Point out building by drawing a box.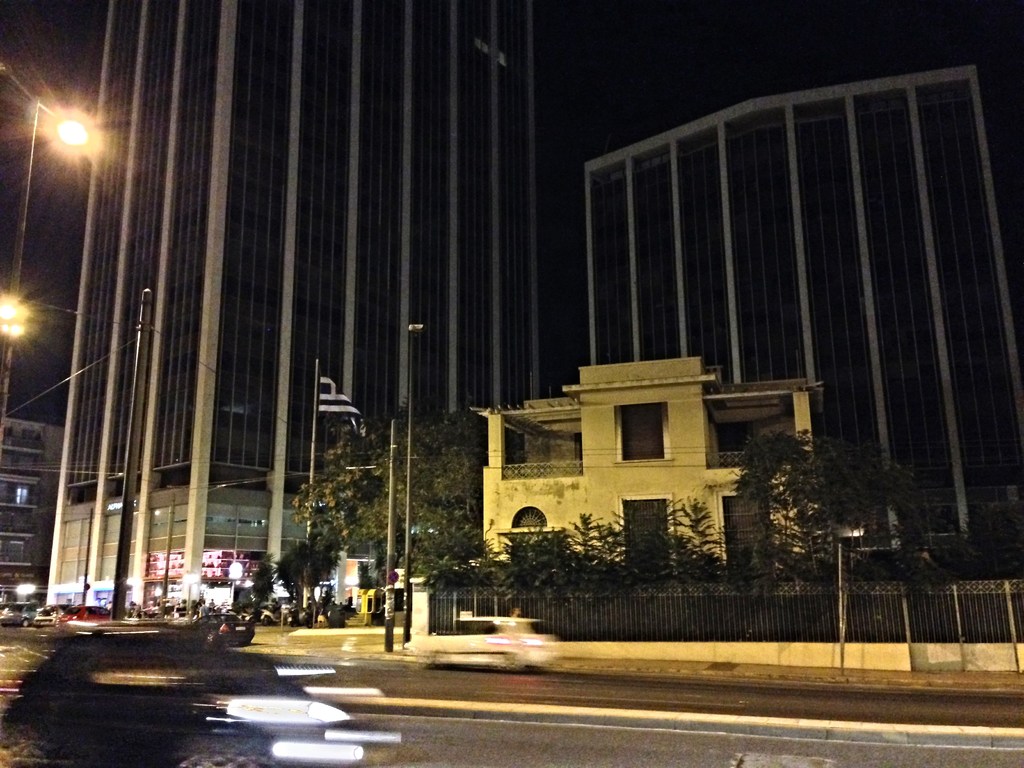
(left=468, top=349, right=819, bottom=575).
